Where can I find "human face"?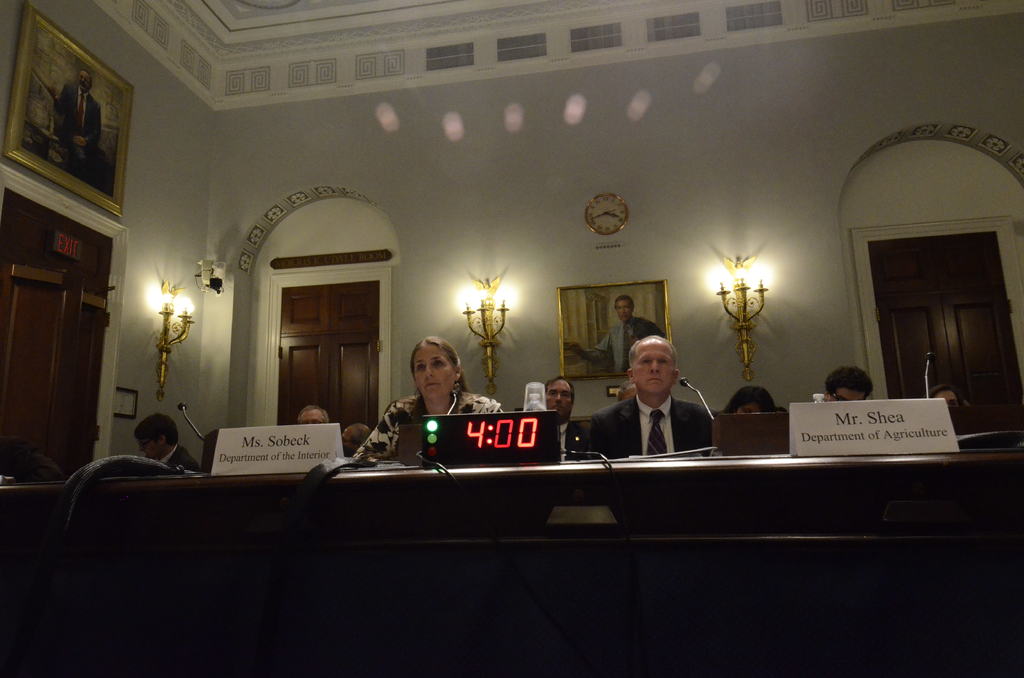
You can find it at (614, 300, 630, 324).
